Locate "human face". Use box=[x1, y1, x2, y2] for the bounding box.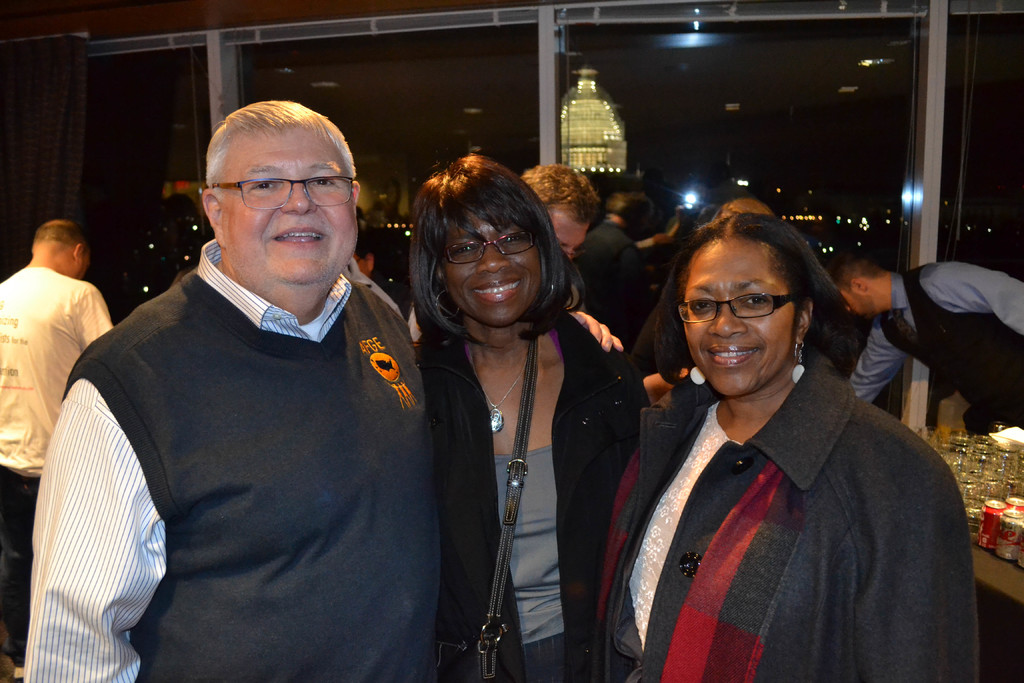
box=[840, 286, 872, 309].
